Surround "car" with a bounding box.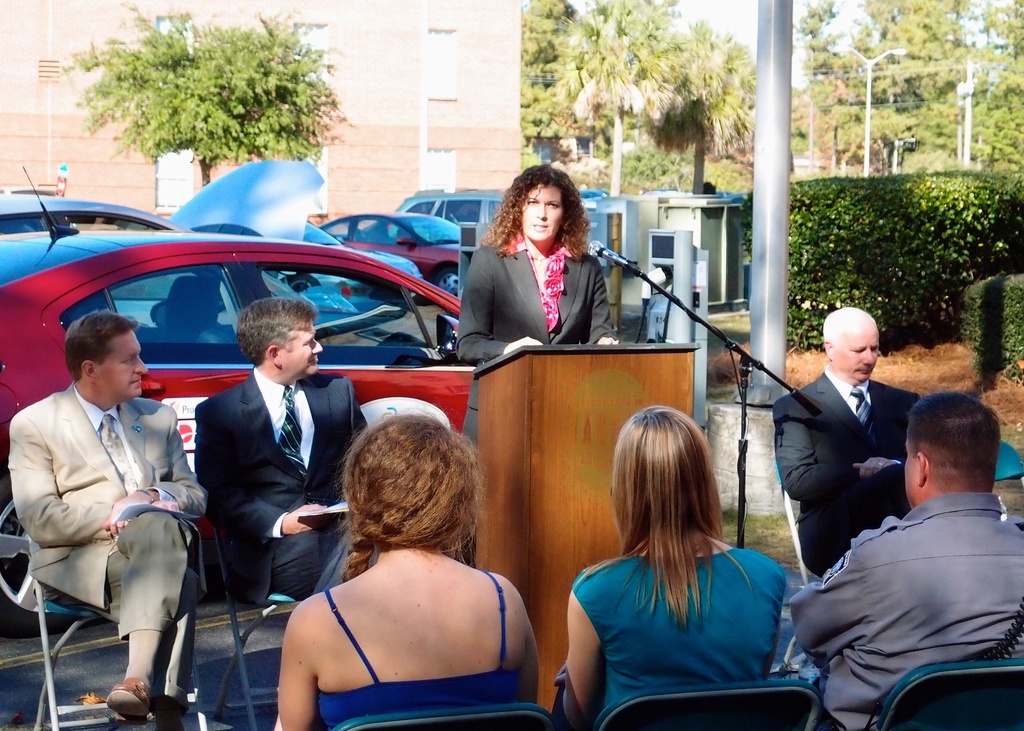
<box>0,167,475,632</box>.
